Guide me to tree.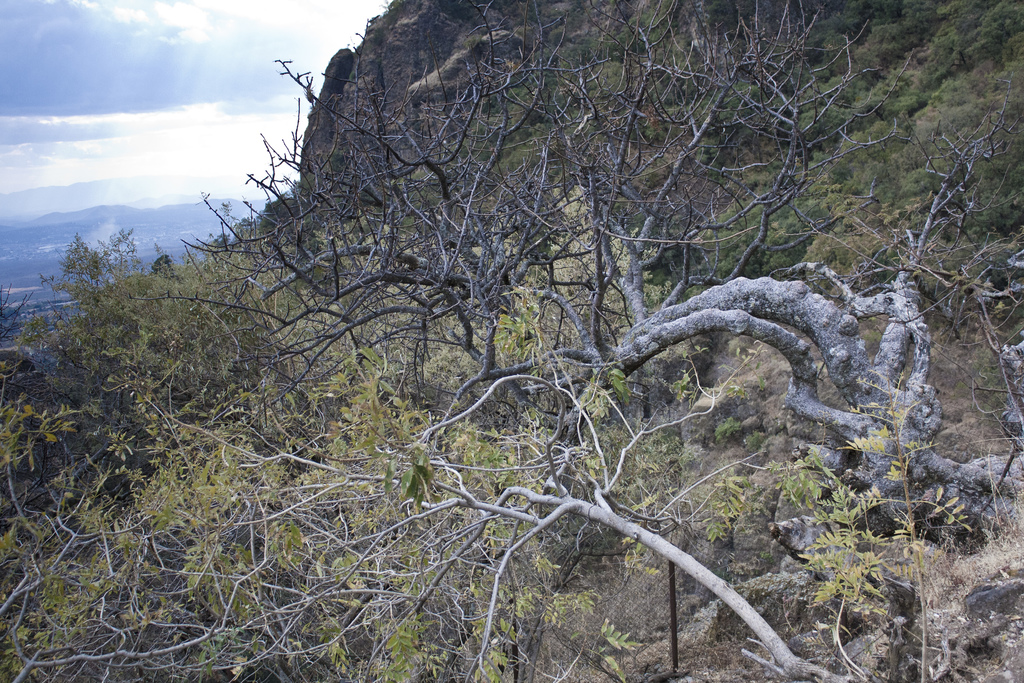
Guidance: box(131, 0, 1023, 578).
